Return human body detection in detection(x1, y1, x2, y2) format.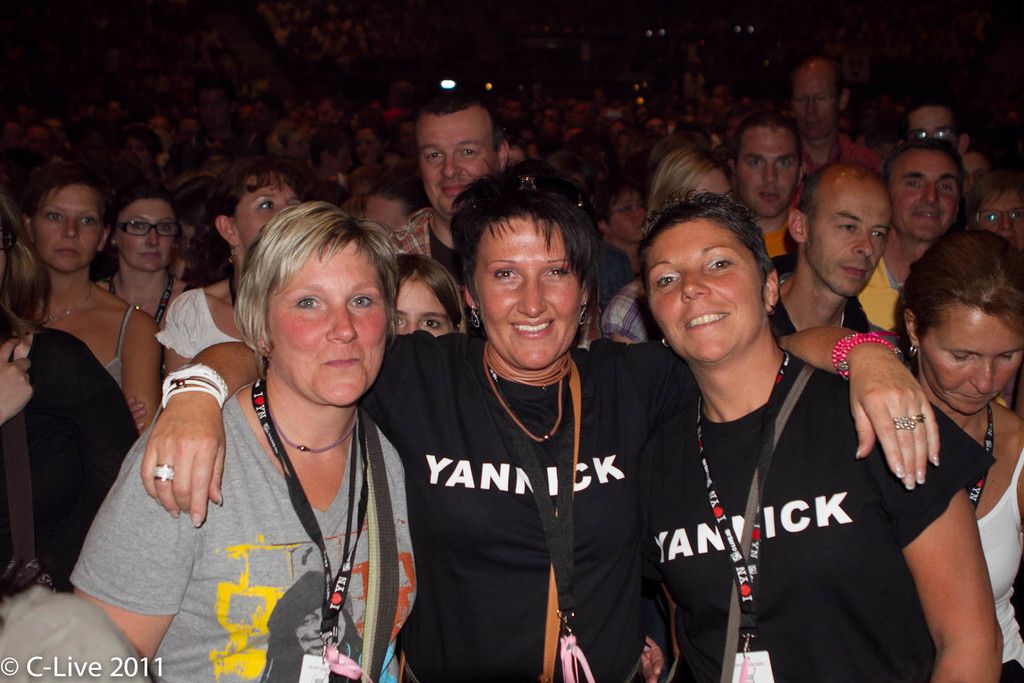
detection(31, 281, 152, 432).
